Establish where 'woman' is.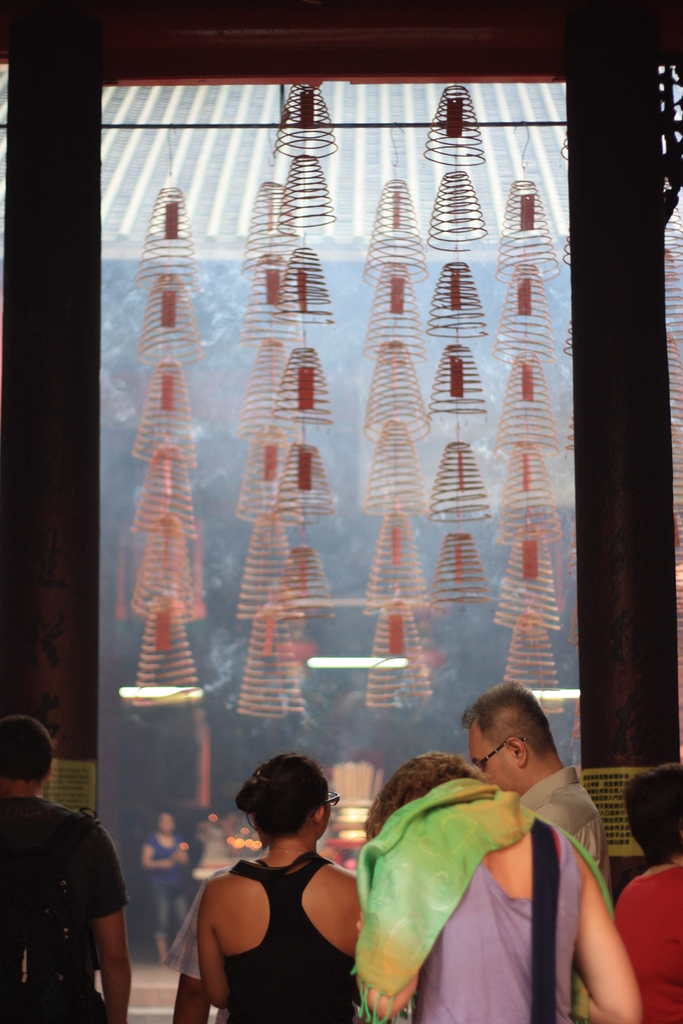
Established at x1=175, y1=744, x2=392, y2=1016.
